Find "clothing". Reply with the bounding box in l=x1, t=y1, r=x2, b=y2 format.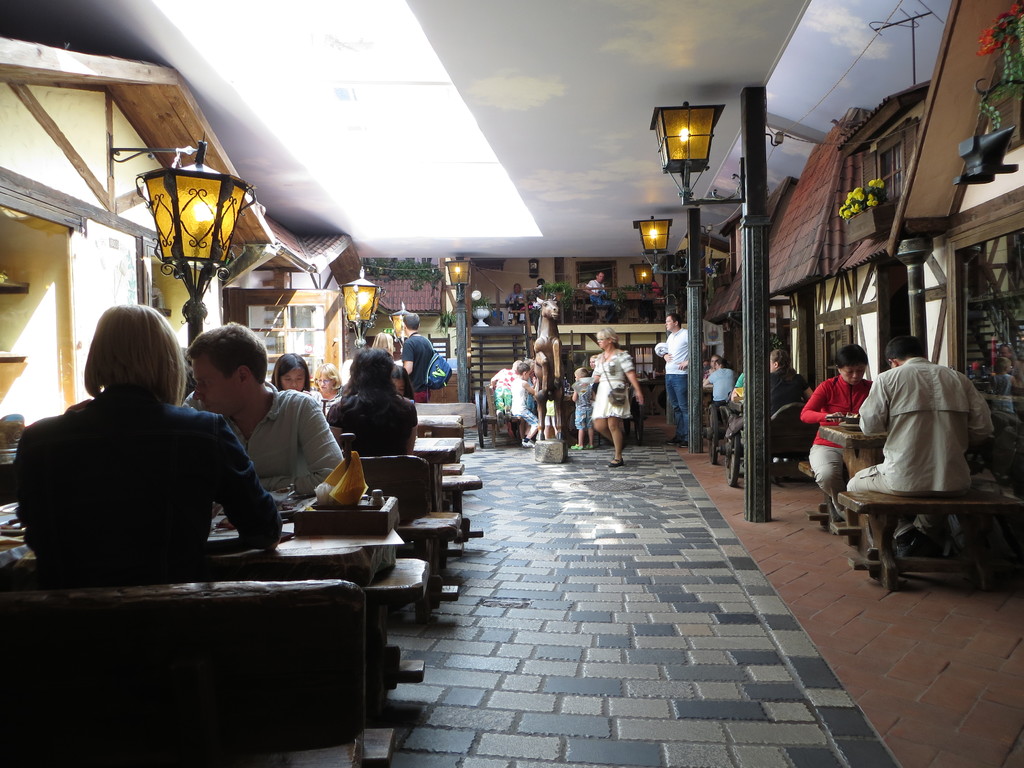
l=789, t=367, r=884, b=506.
